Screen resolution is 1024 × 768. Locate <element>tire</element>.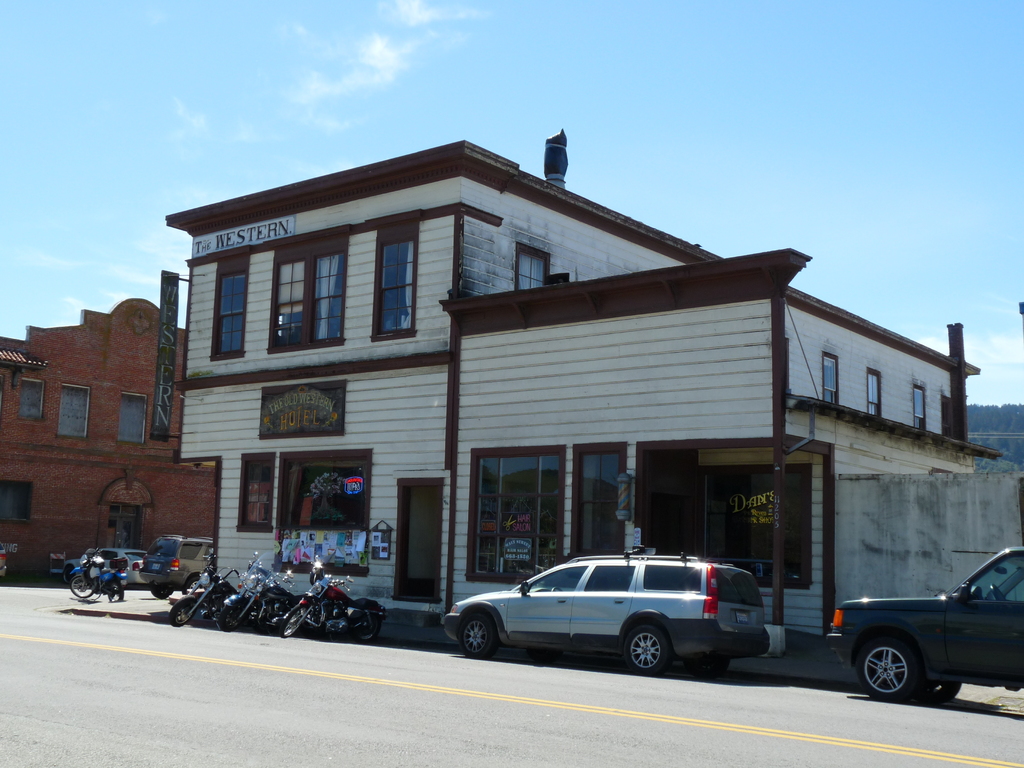
[x1=460, y1=614, x2=497, y2=659].
